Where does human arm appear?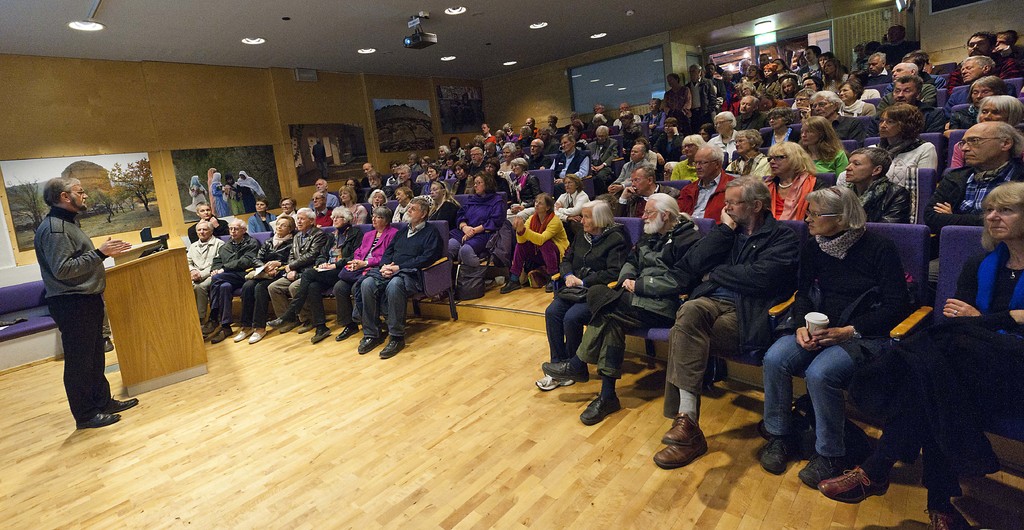
Appears at left=671, top=204, right=736, bottom=283.
